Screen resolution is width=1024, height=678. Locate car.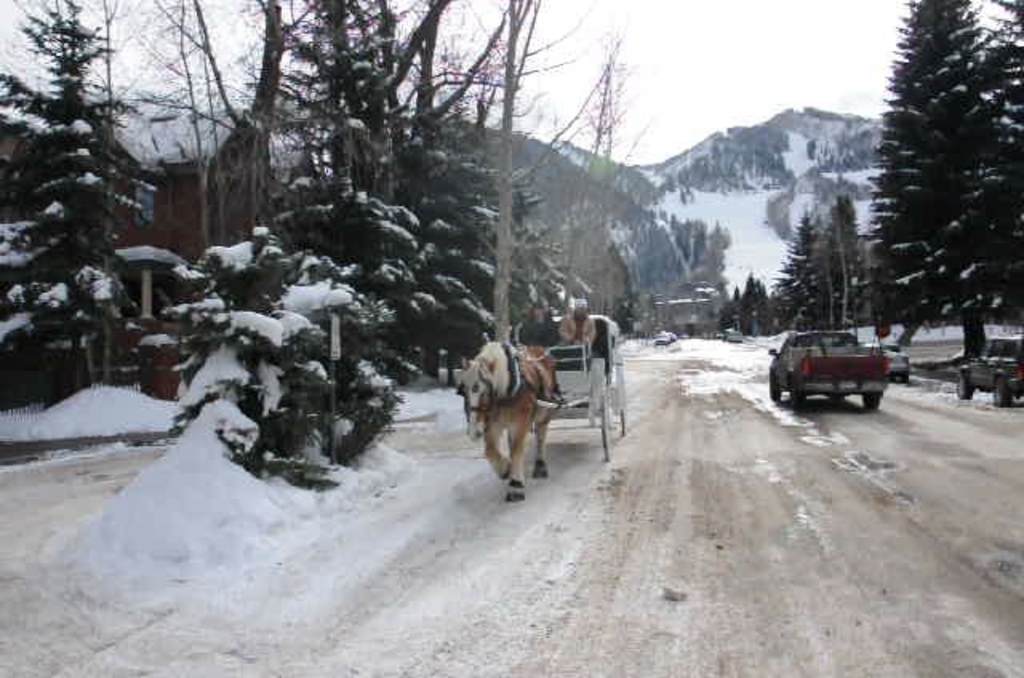
Rect(861, 341, 907, 385).
